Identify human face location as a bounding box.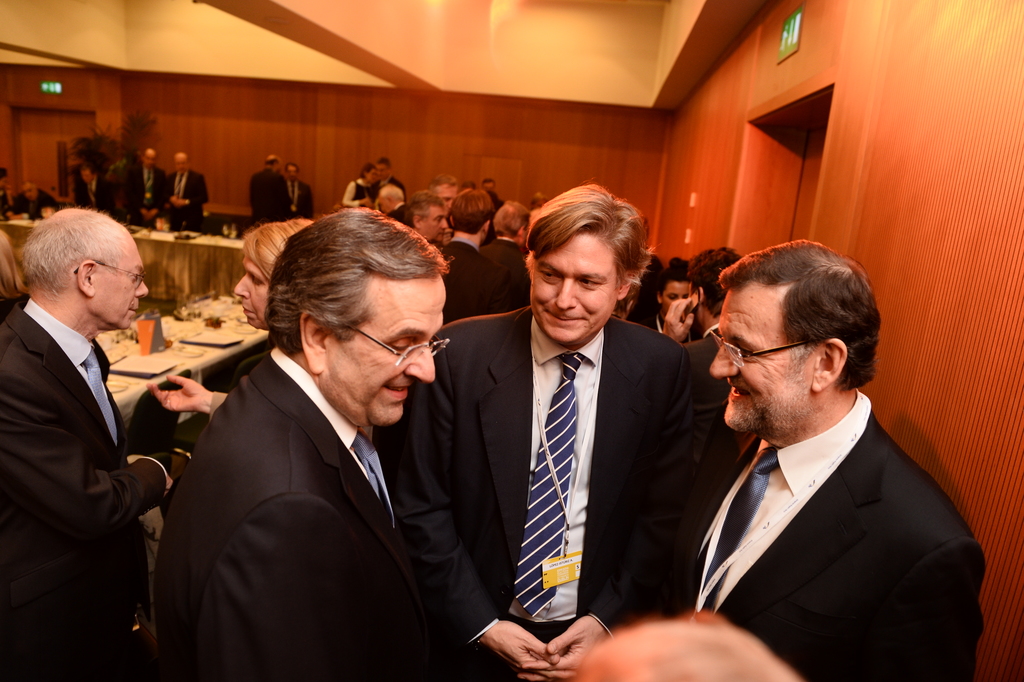
bbox(425, 199, 455, 249).
